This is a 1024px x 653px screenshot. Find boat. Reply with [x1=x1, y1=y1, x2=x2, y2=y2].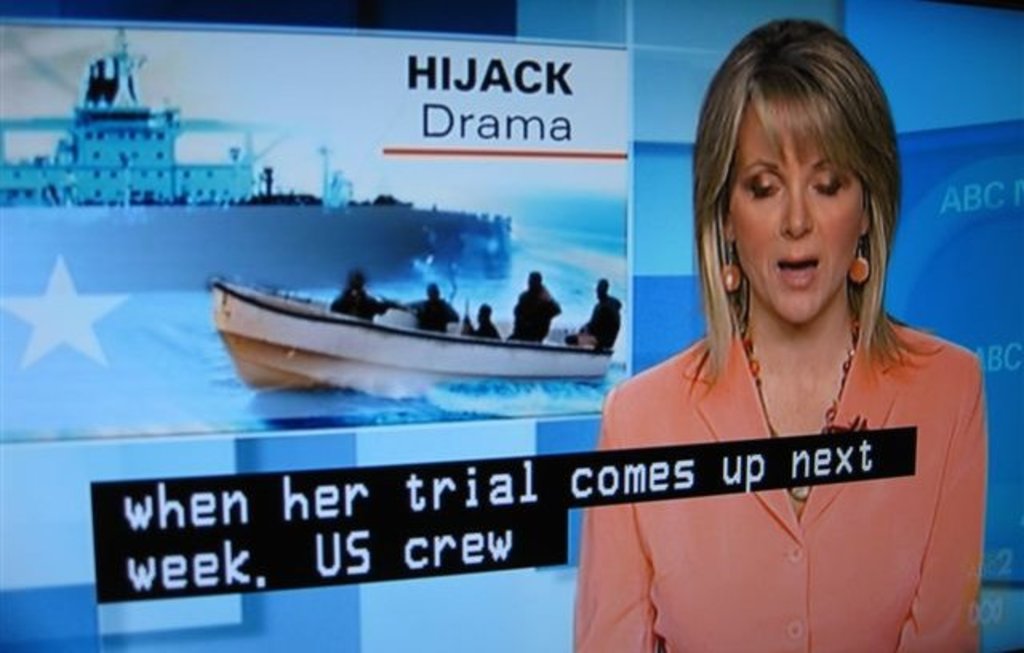
[x1=2, y1=29, x2=512, y2=285].
